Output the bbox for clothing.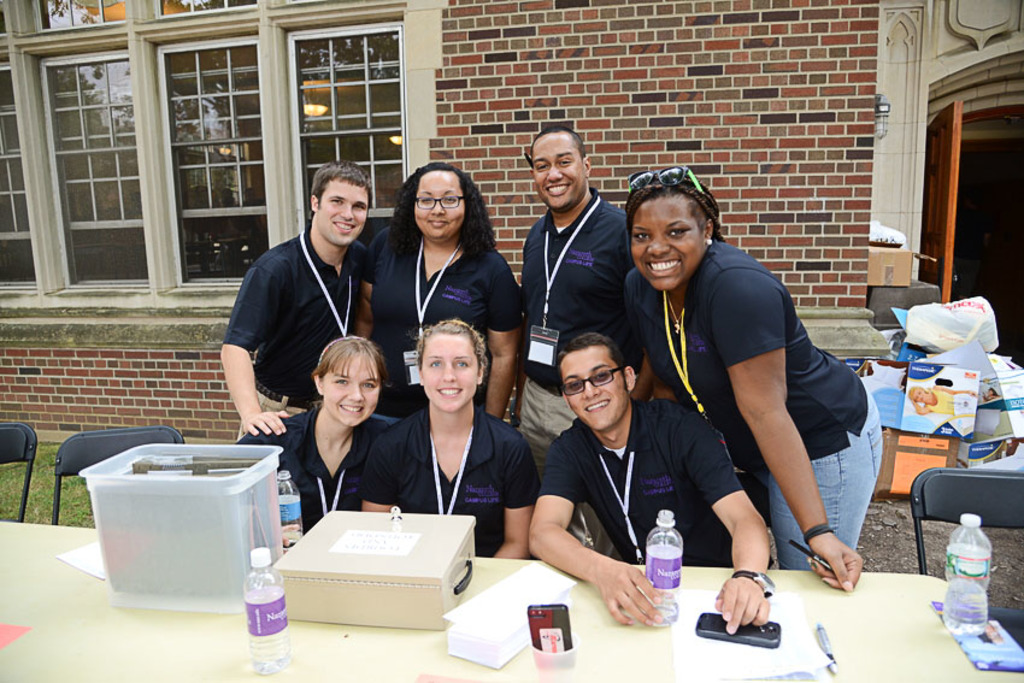
BBox(236, 408, 395, 531).
